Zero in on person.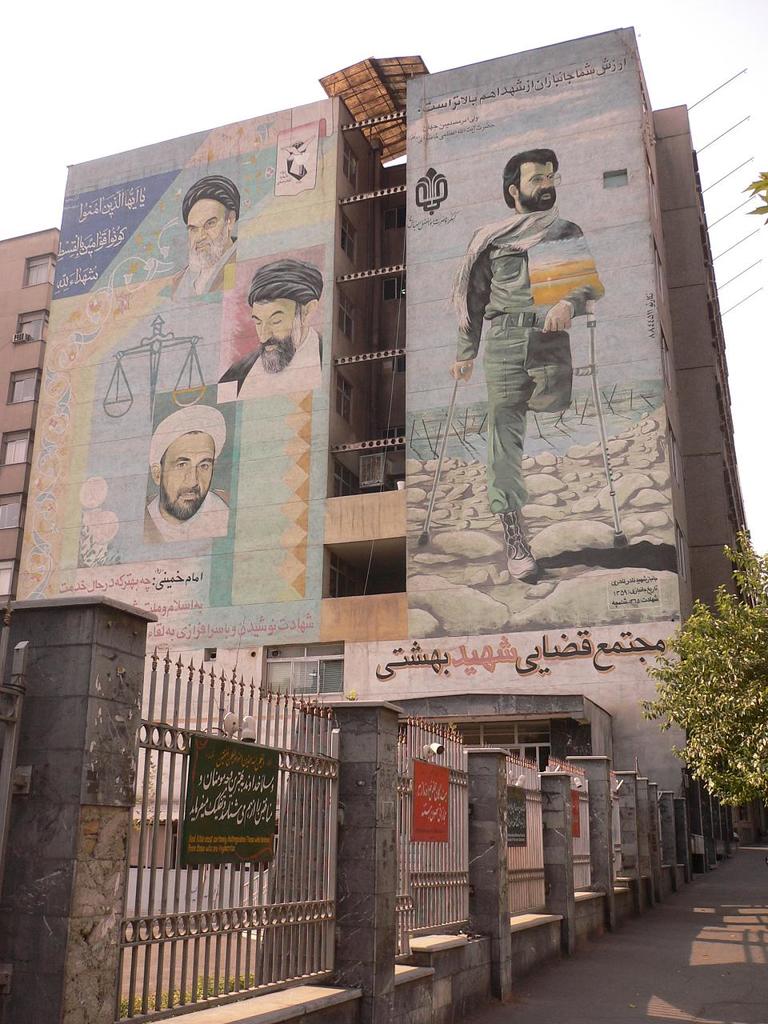
Zeroed in: <box>158,178,240,308</box>.
